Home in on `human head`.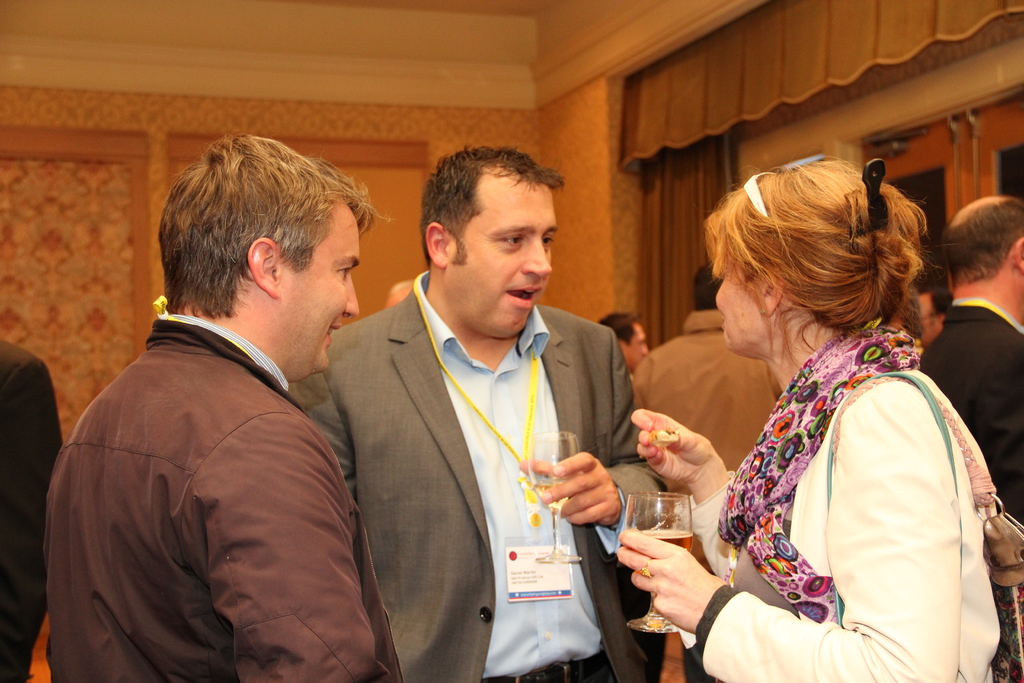
Homed in at 714 165 881 354.
